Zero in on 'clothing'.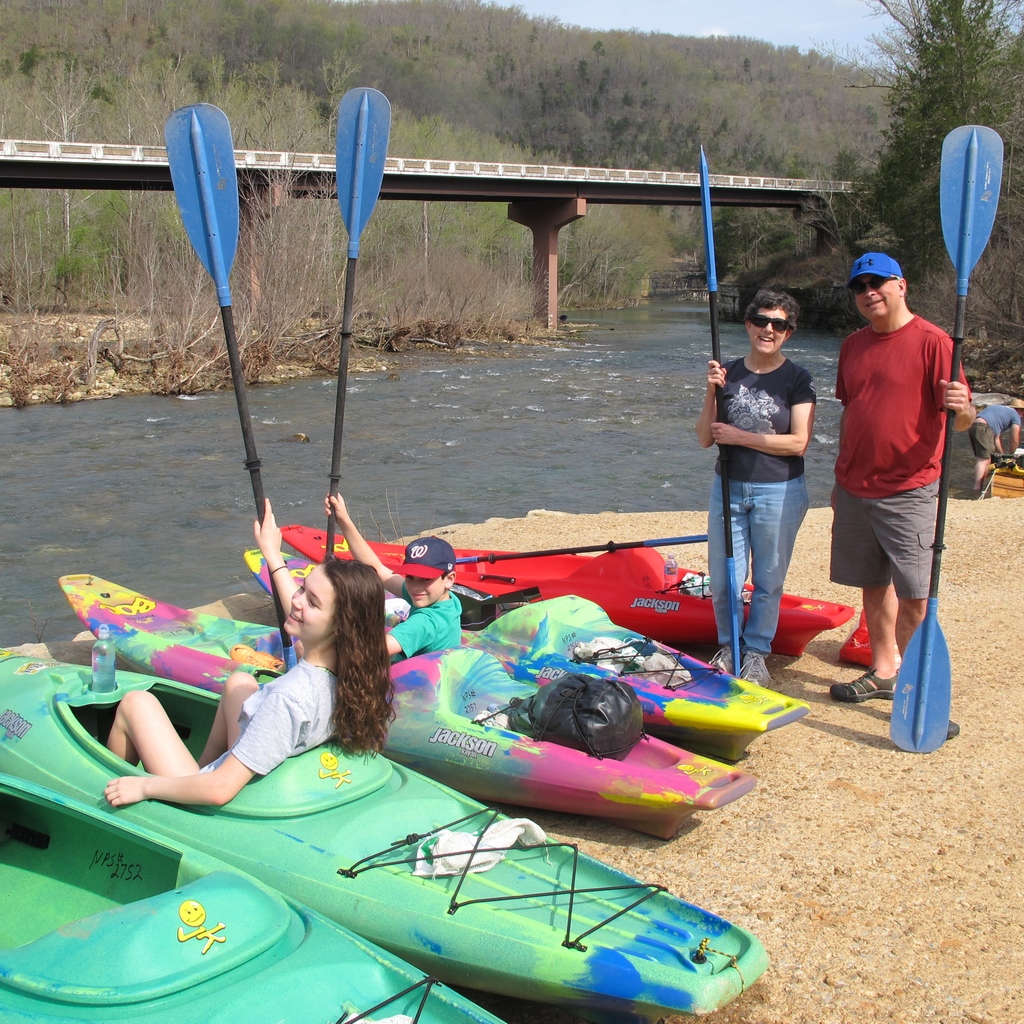
Zeroed in: <region>171, 632, 410, 824</region>.
